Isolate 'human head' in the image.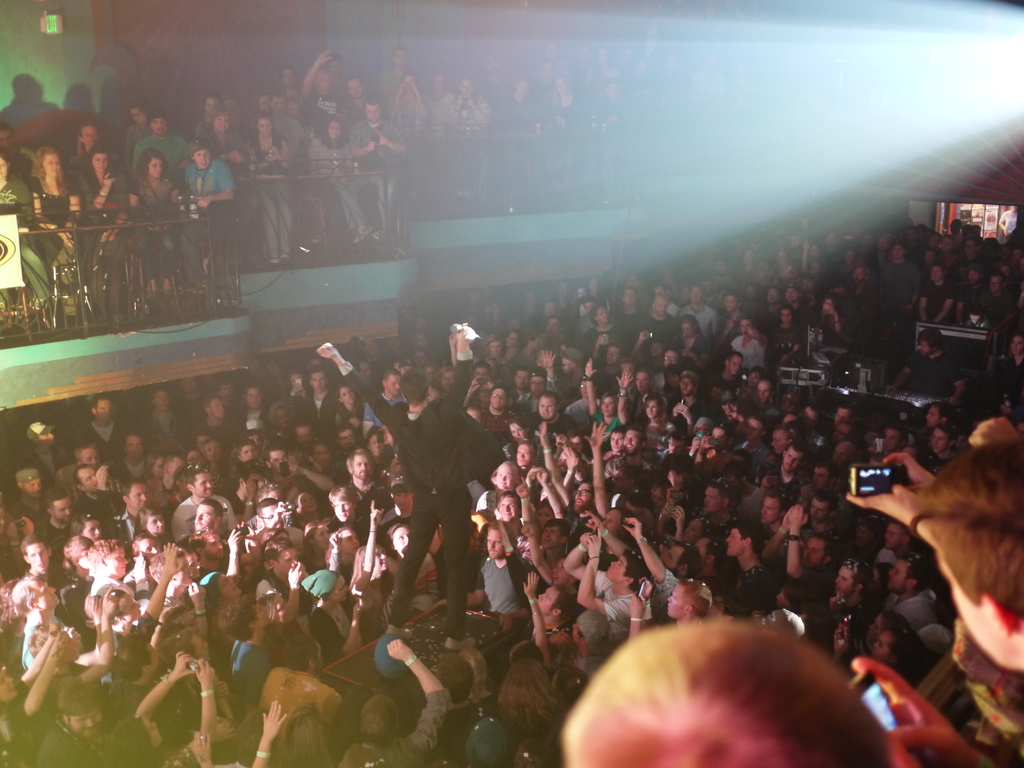
Isolated region: <box>819,298,836,313</box>.
